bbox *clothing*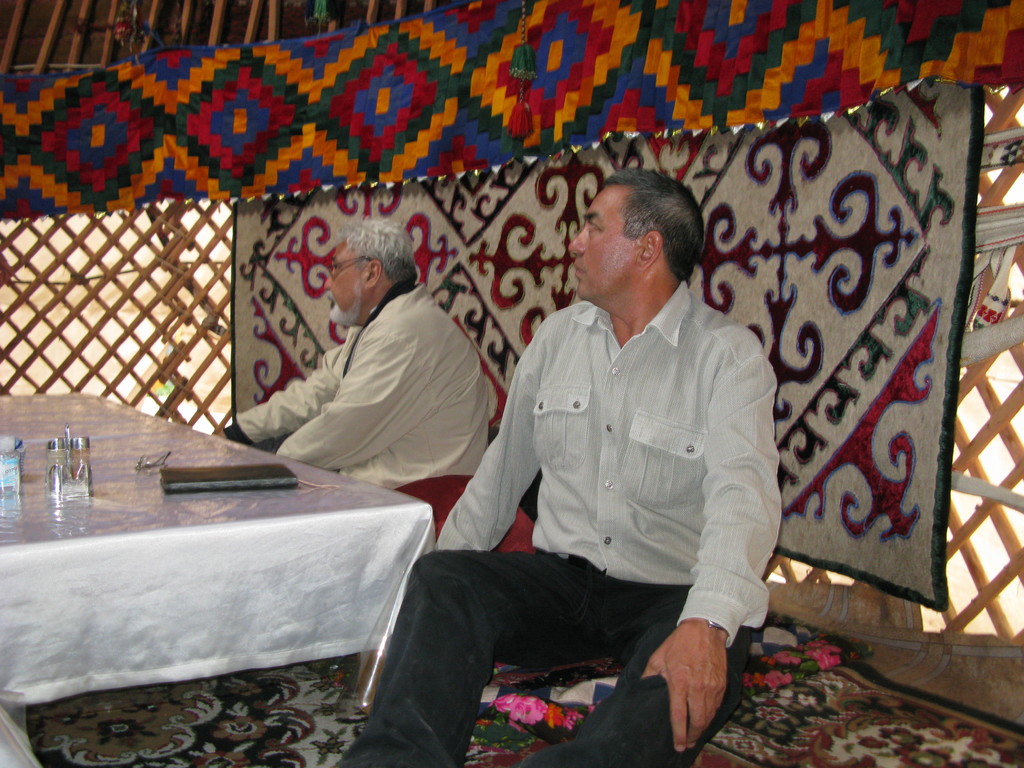
rect(223, 273, 490, 495)
